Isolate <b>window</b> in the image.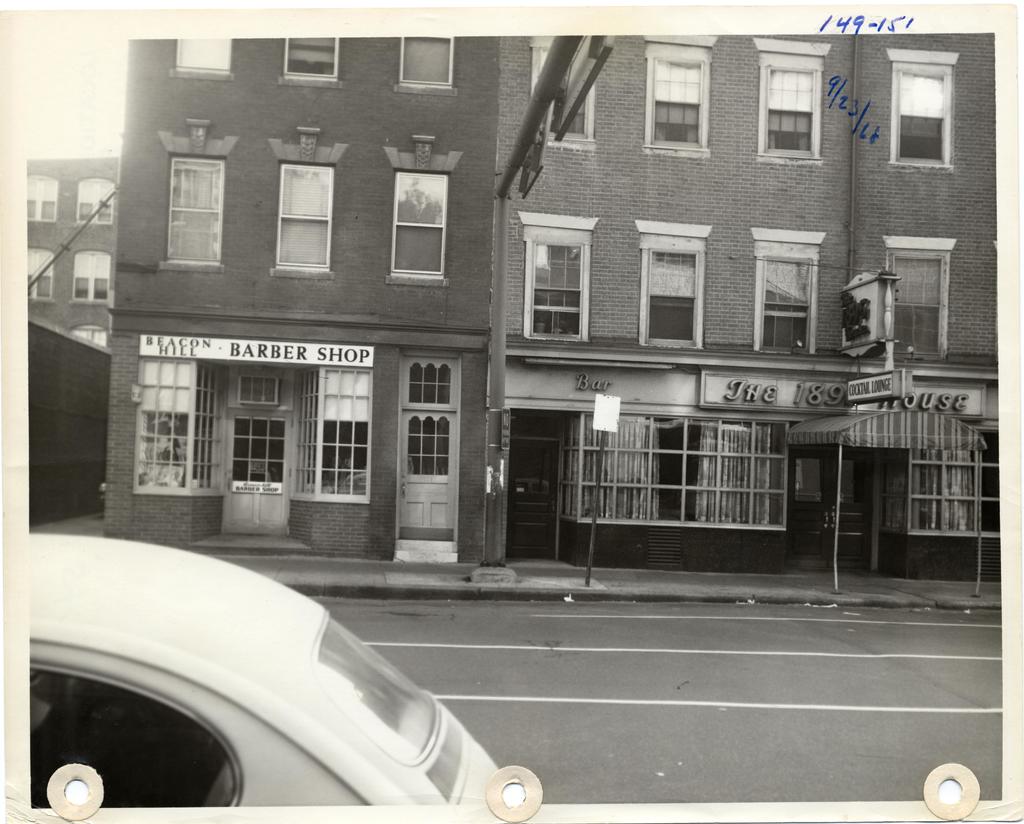
Isolated region: 74, 175, 118, 229.
